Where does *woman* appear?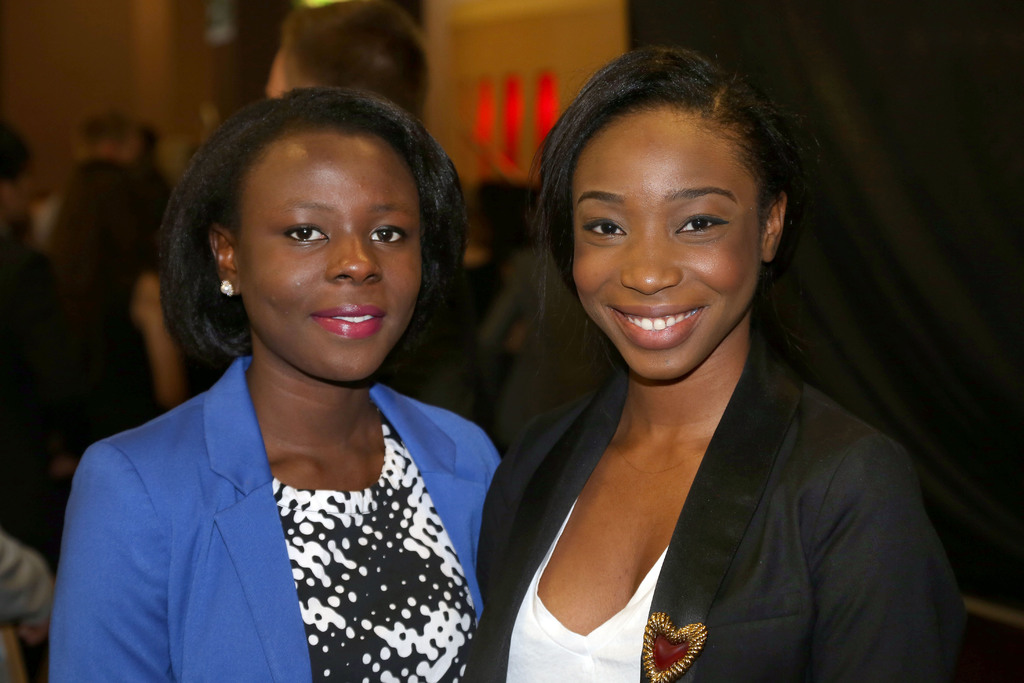
Appears at (left=47, top=92, right=515, bottom=682).
